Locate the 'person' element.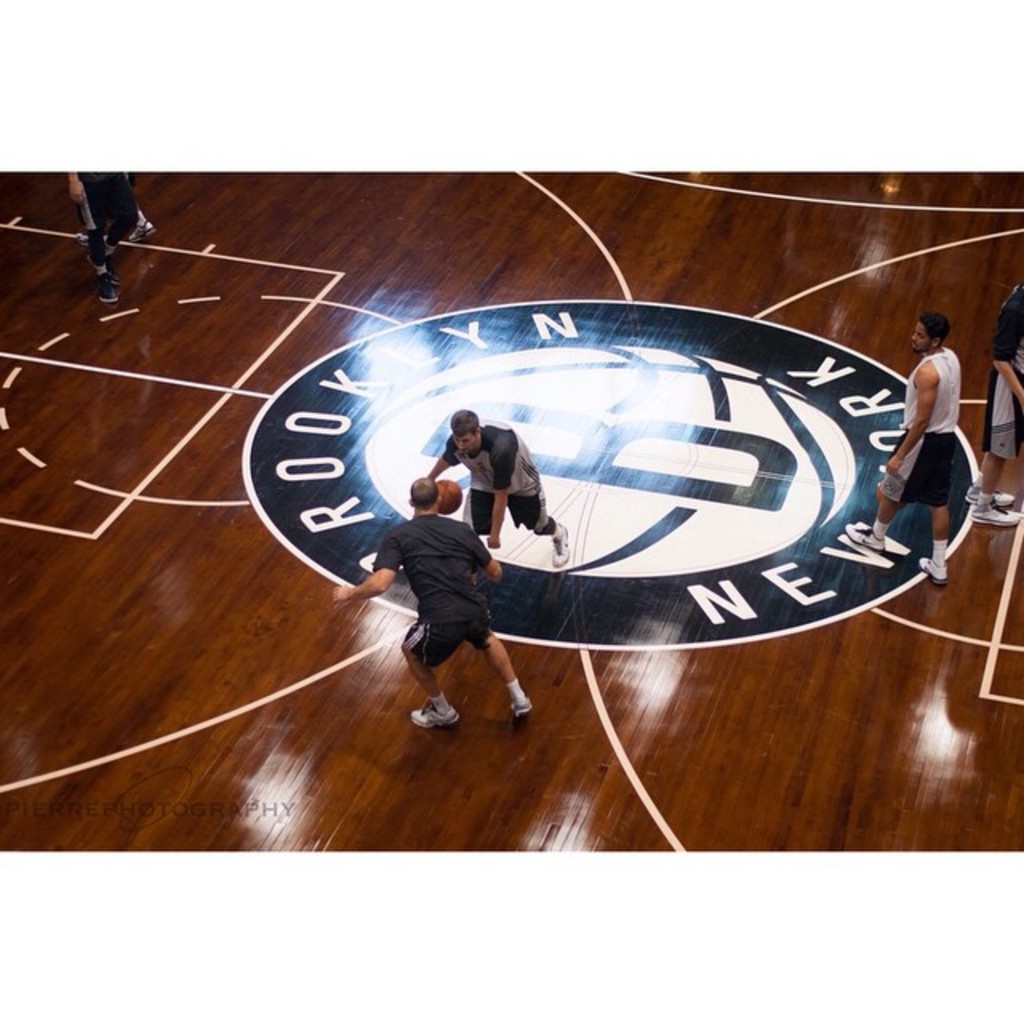
Element bbox: Rect(325, 477, 526, 726).
